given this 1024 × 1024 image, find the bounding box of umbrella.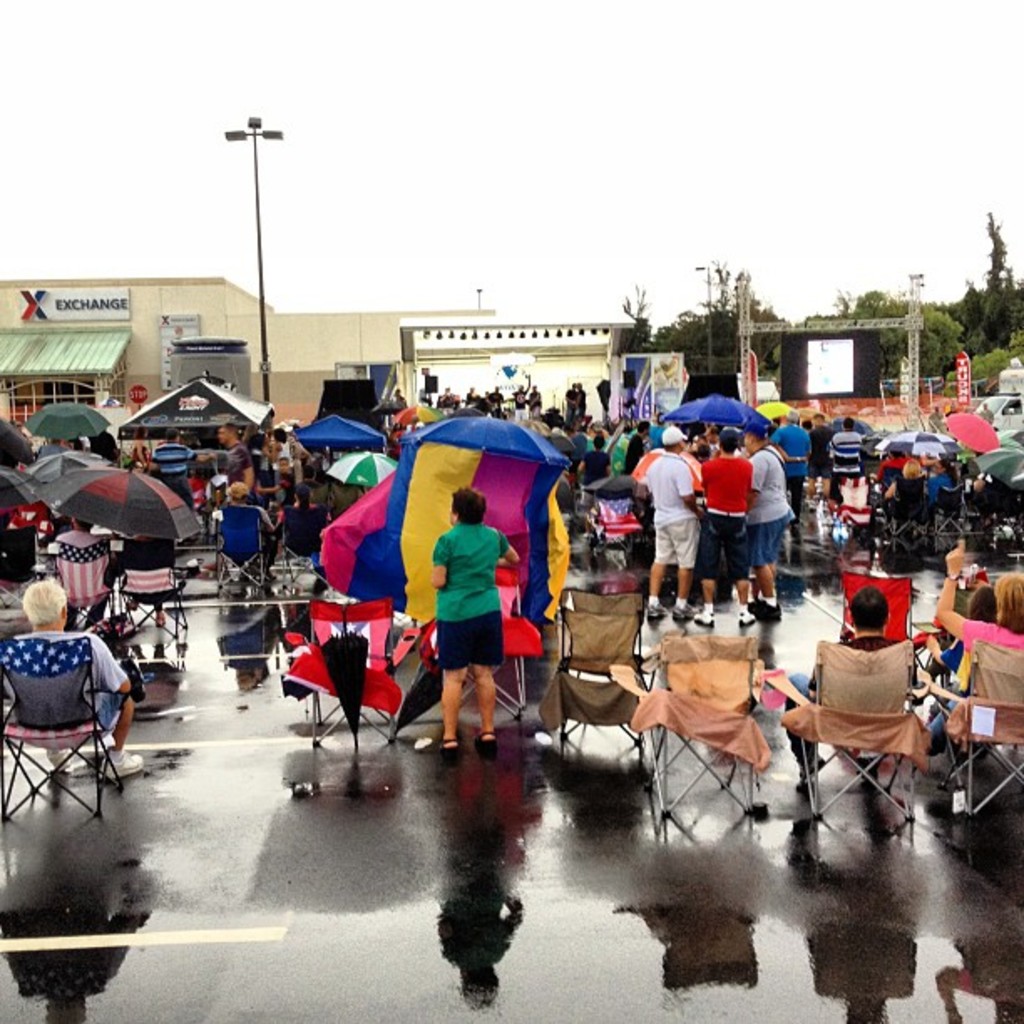
27/448/105/474.
